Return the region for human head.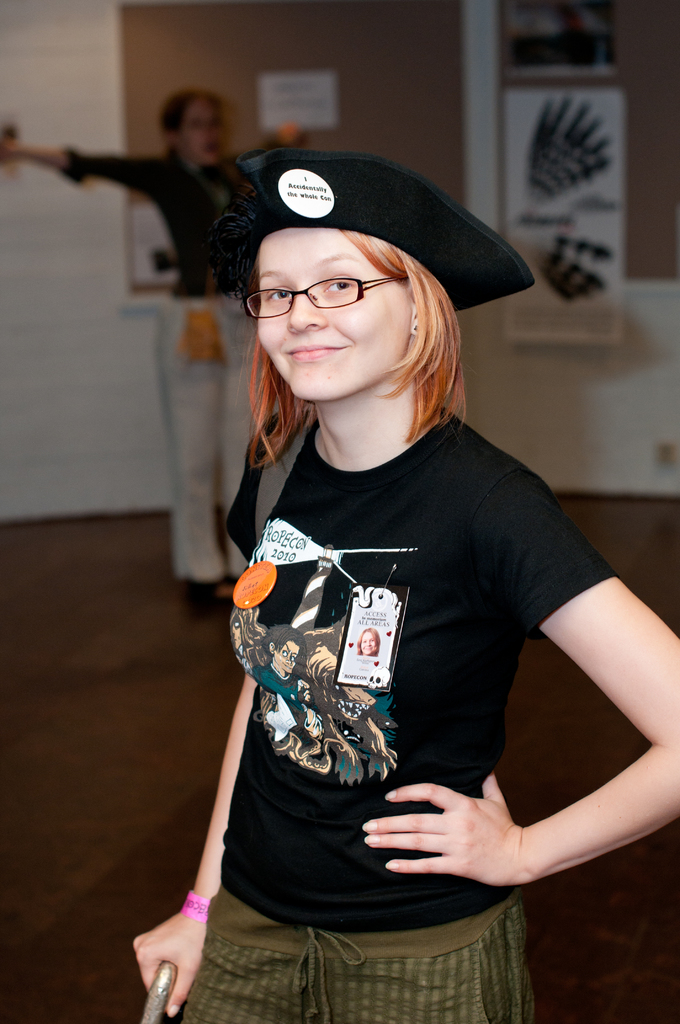
box=[220, 187, 476, 384].
